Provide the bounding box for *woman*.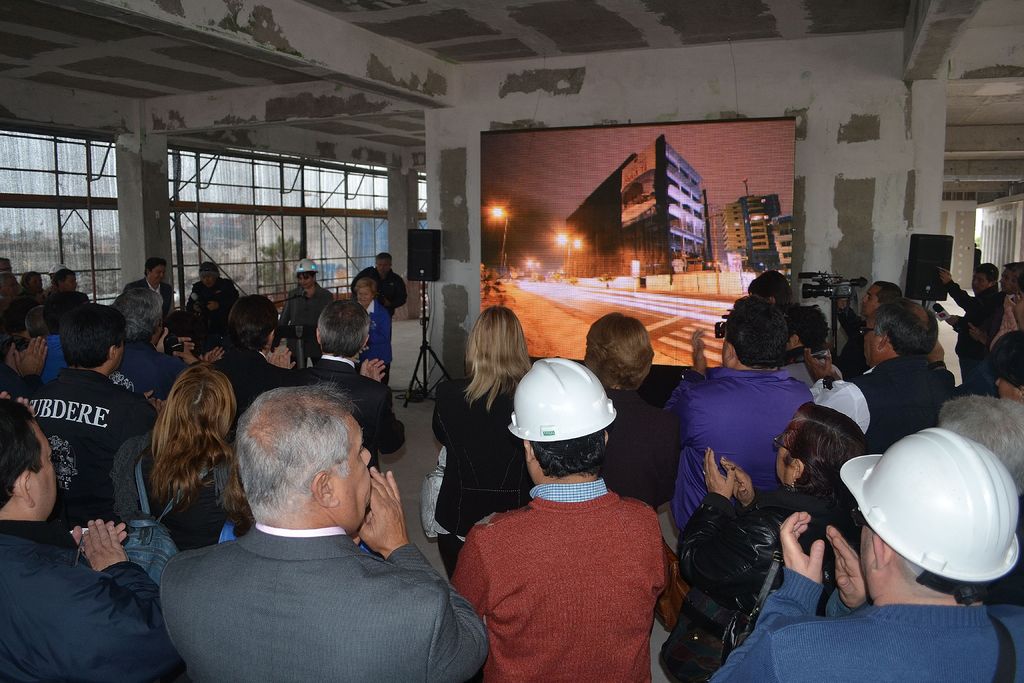
[666,395,874,682].
